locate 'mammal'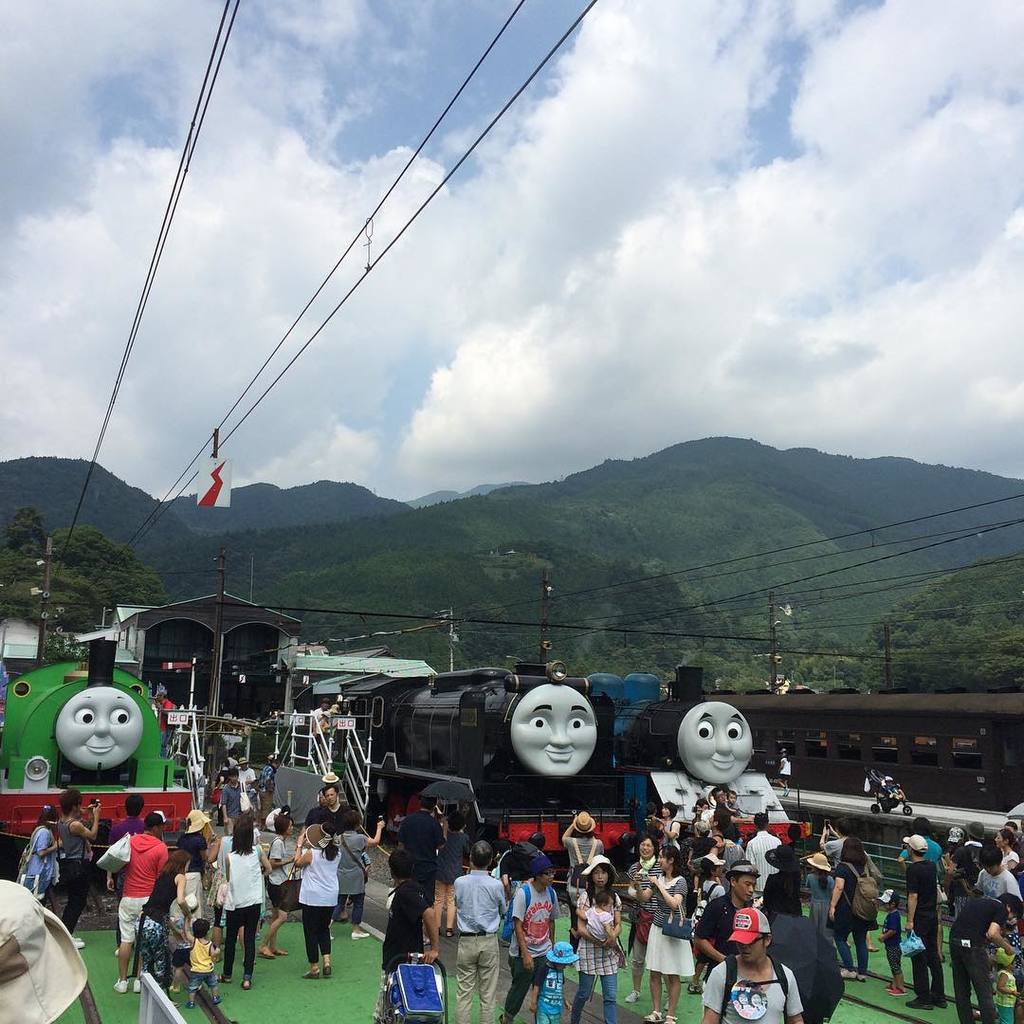
x1=882, y1=776, x2=910, y2=802
